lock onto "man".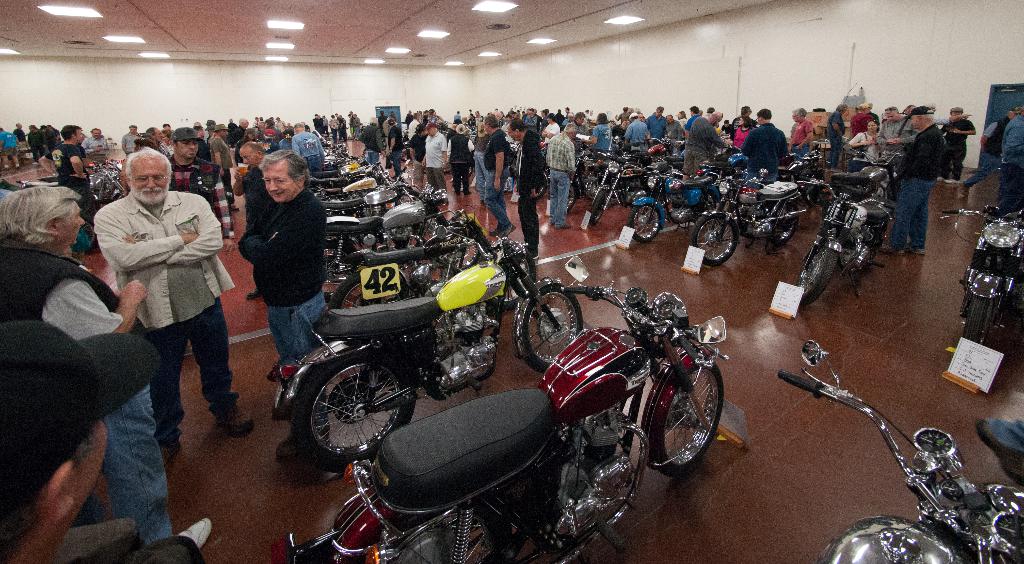
Locked: Rect(0, 178, 216, 556).
